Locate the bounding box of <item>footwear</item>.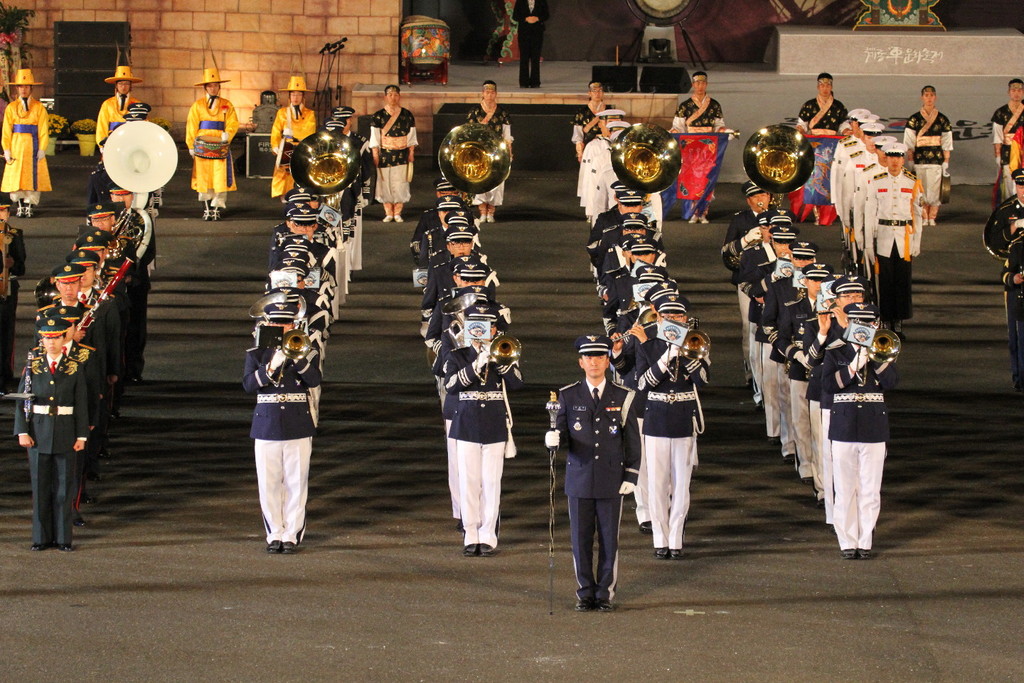
Bounding box: bbox=(60, 540, 73, 552).
